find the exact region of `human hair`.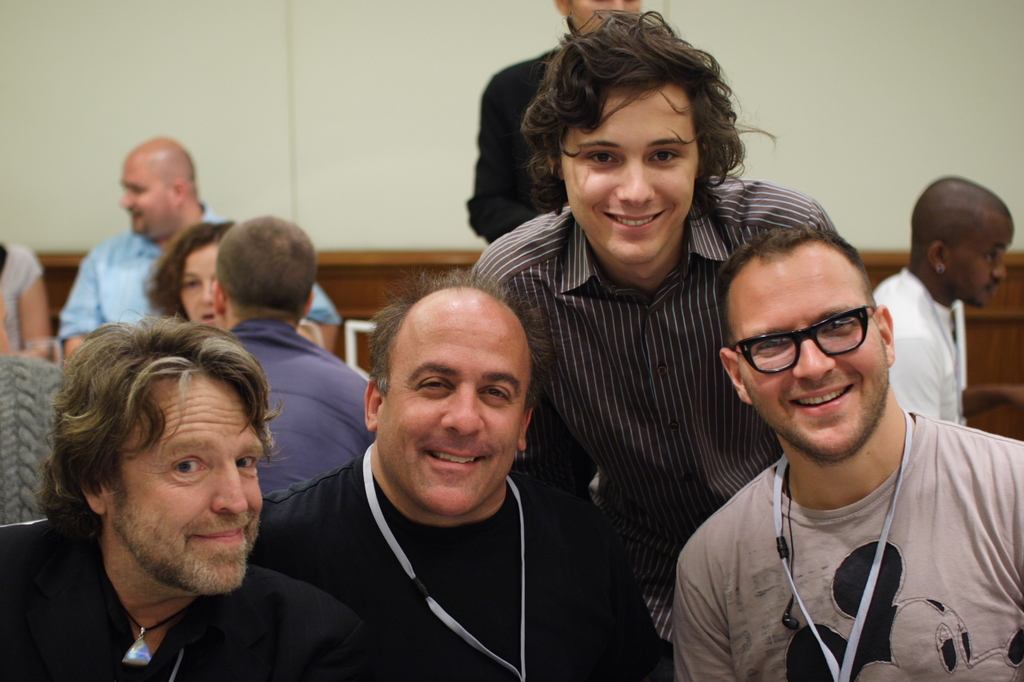
Exact region: pyautogui.locateOnScreen(716, 224, 873, 344).
